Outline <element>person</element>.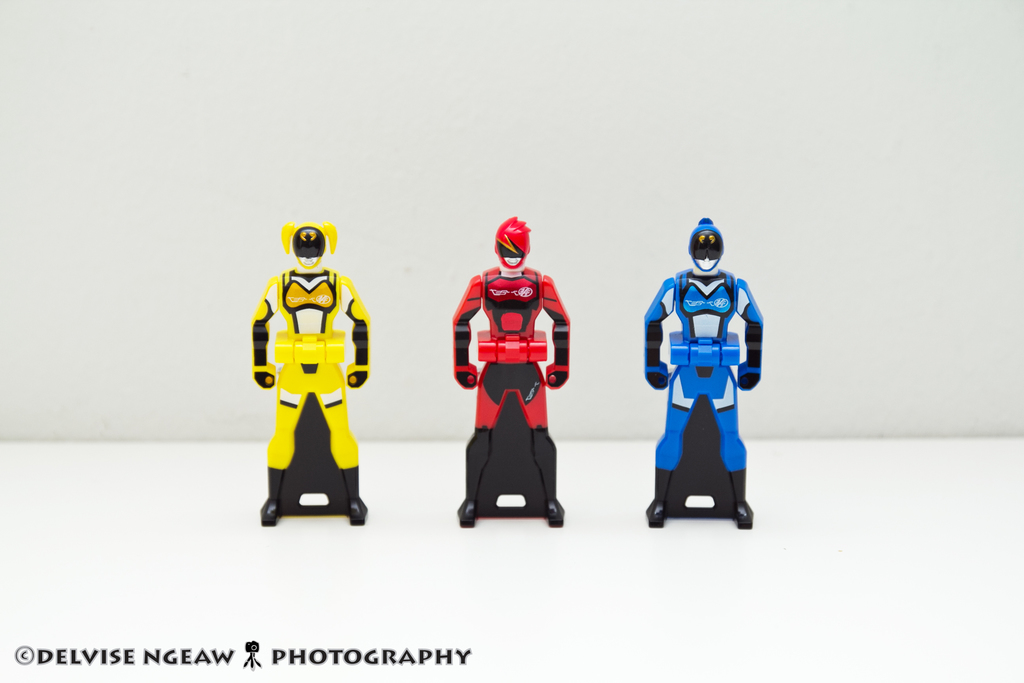
Outline: select_region(651, 203, 757, 529).
